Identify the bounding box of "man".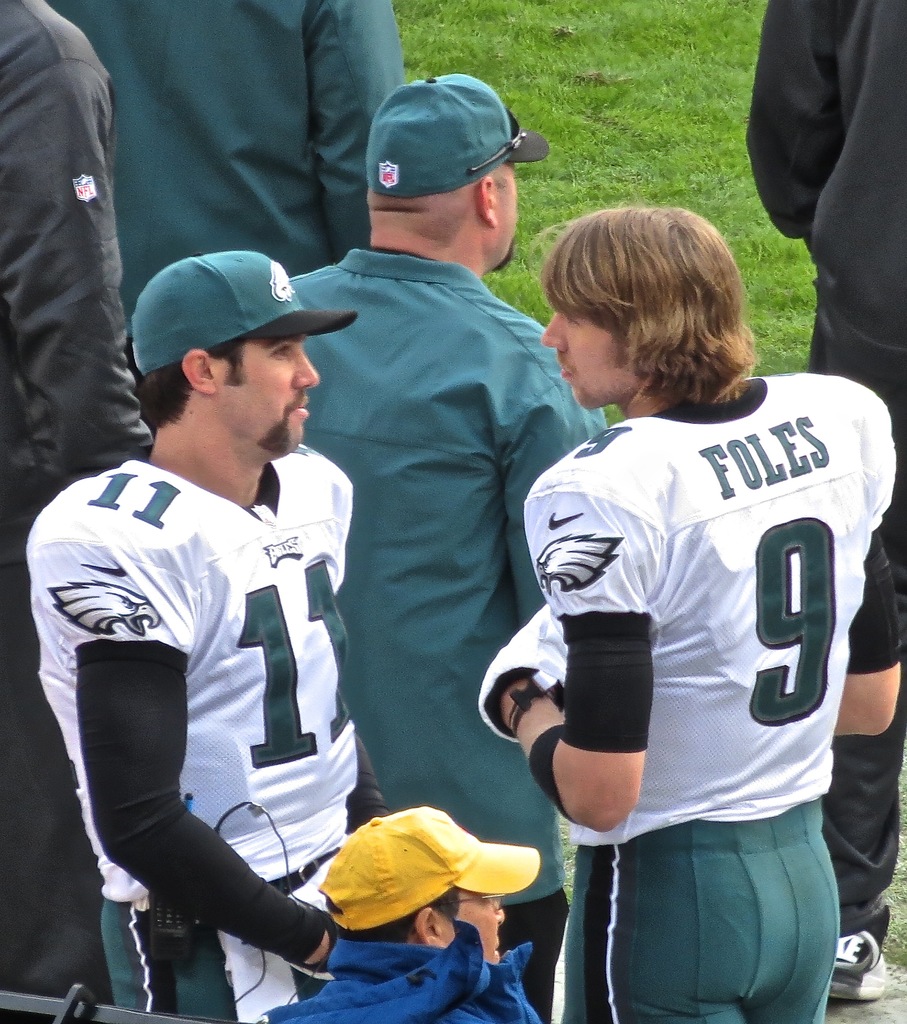
select_region(47, 1, 402, 337).
